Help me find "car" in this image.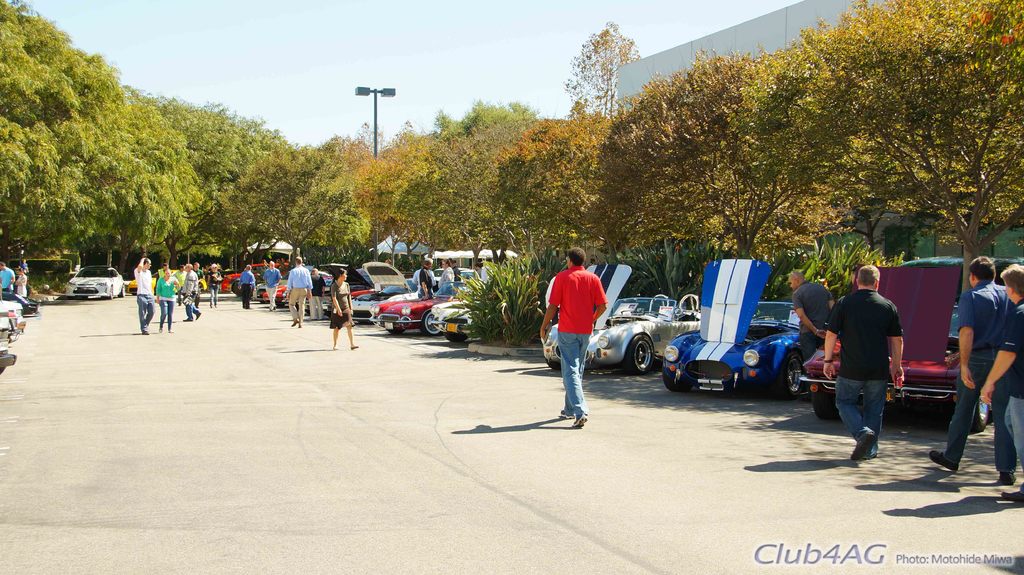
Found it: box(0, 317, 17, 374).
